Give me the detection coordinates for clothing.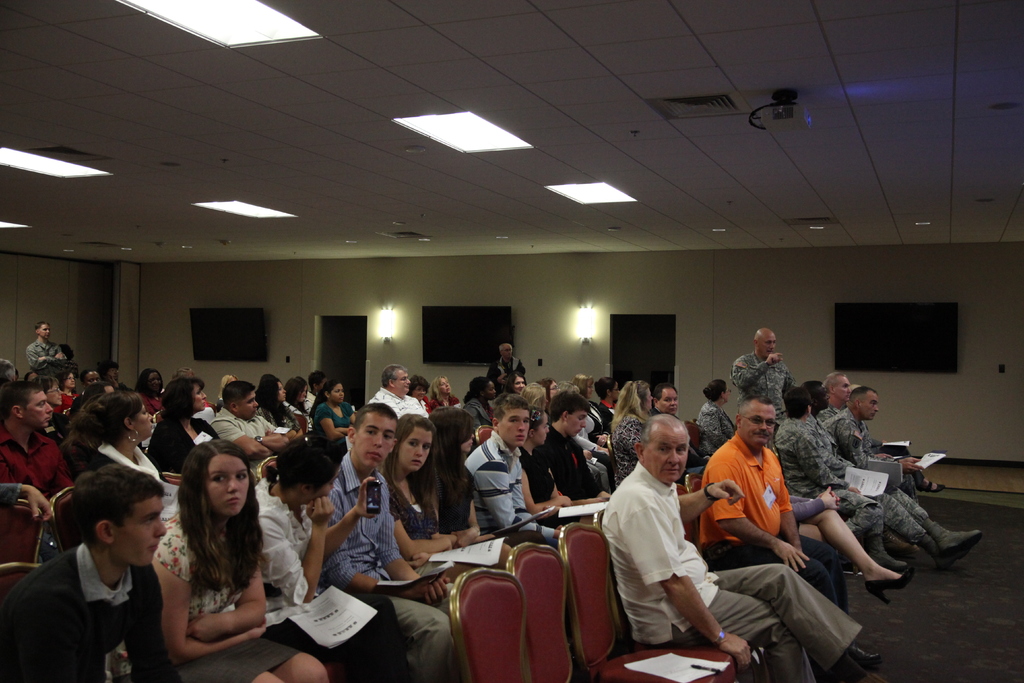
[310,395,359,448].
